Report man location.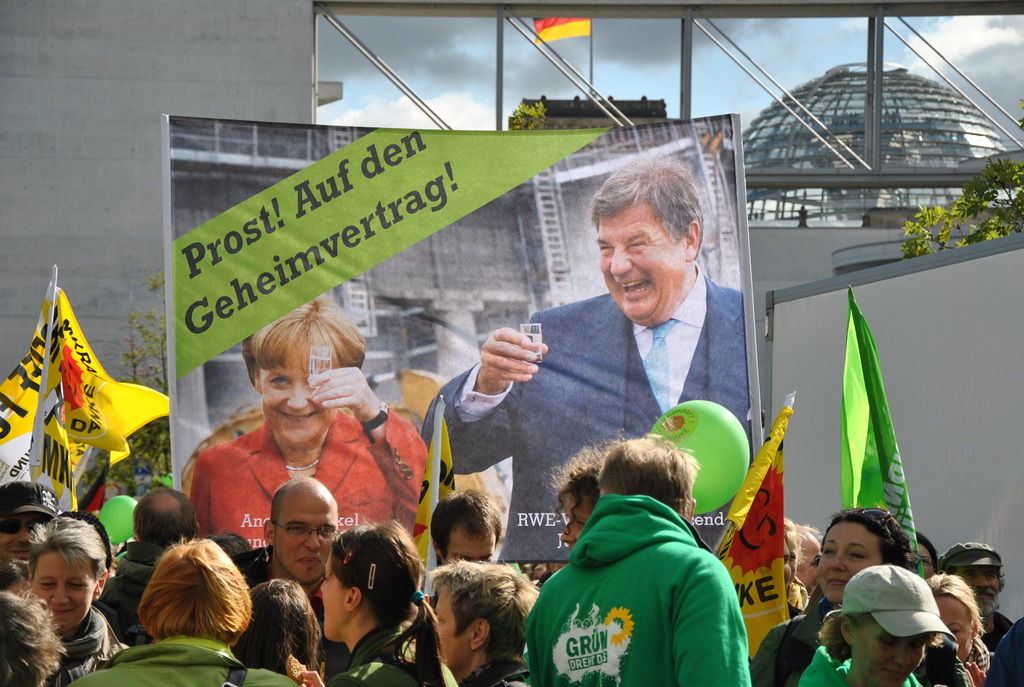
Report: [933,533,1011,686].
